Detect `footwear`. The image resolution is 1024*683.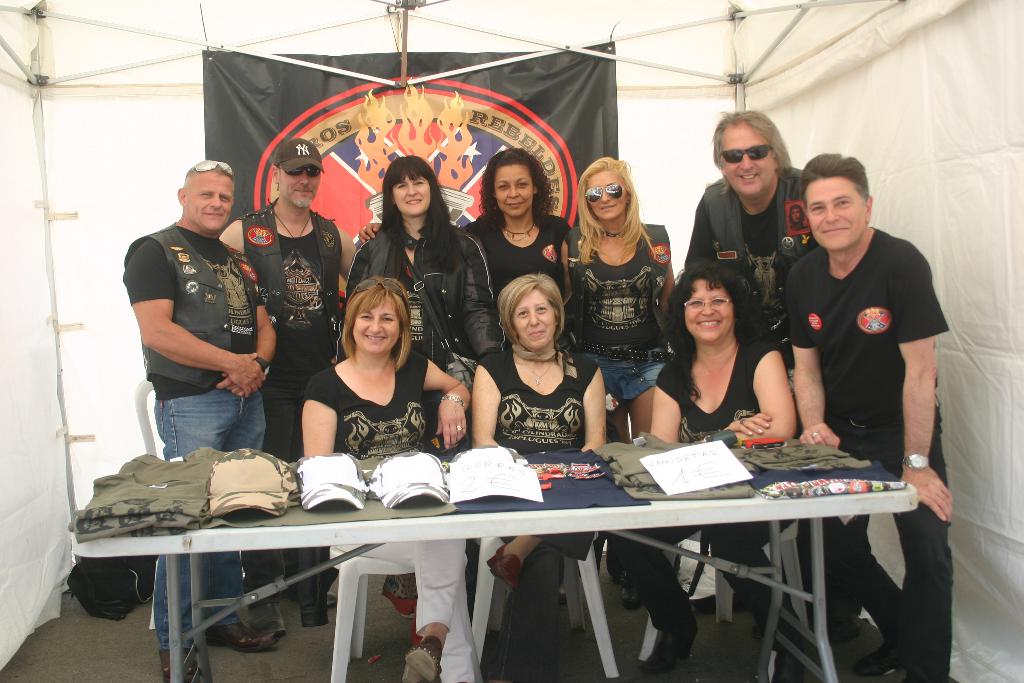
<bbox>647, 623, 694, 673</bbox>.
